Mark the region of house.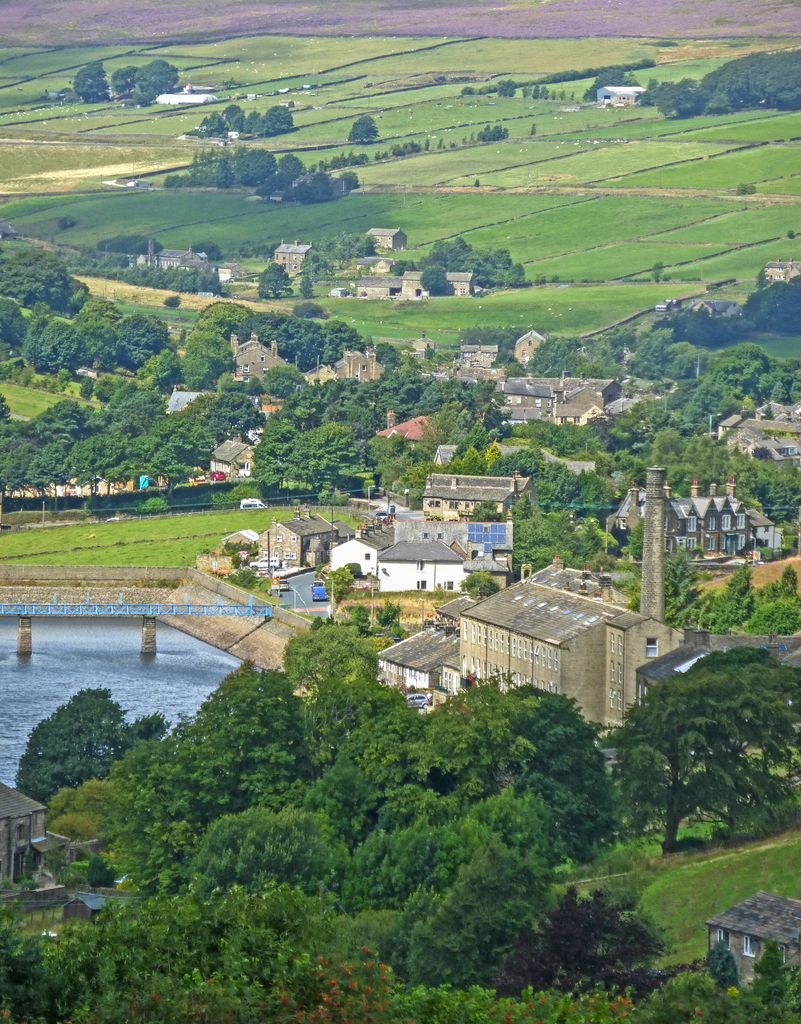
Region: [143,248,214,273].
